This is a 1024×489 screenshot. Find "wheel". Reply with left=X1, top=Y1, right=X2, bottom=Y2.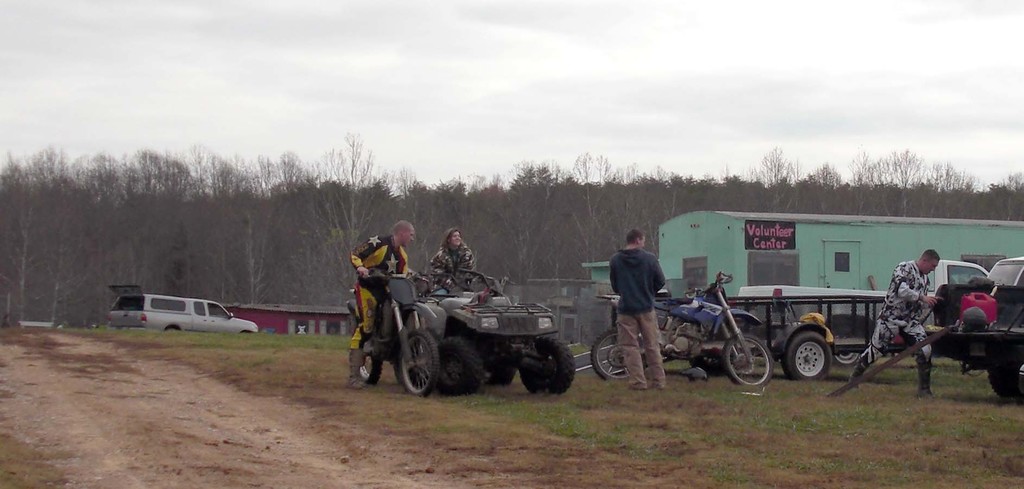
left=392, top=329, right=442, bottom=401.
